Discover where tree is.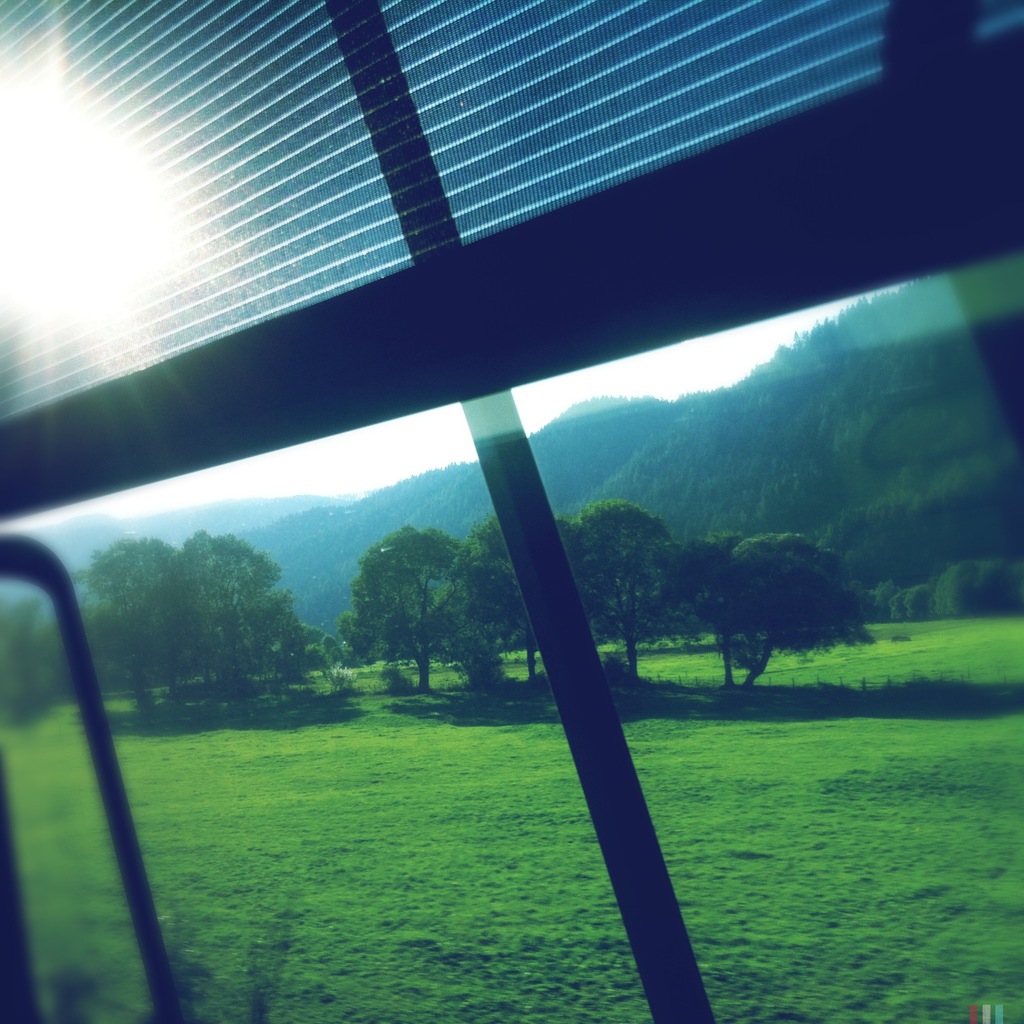
Discovered at x1=338 y1=525 x2=476 y2=691.
